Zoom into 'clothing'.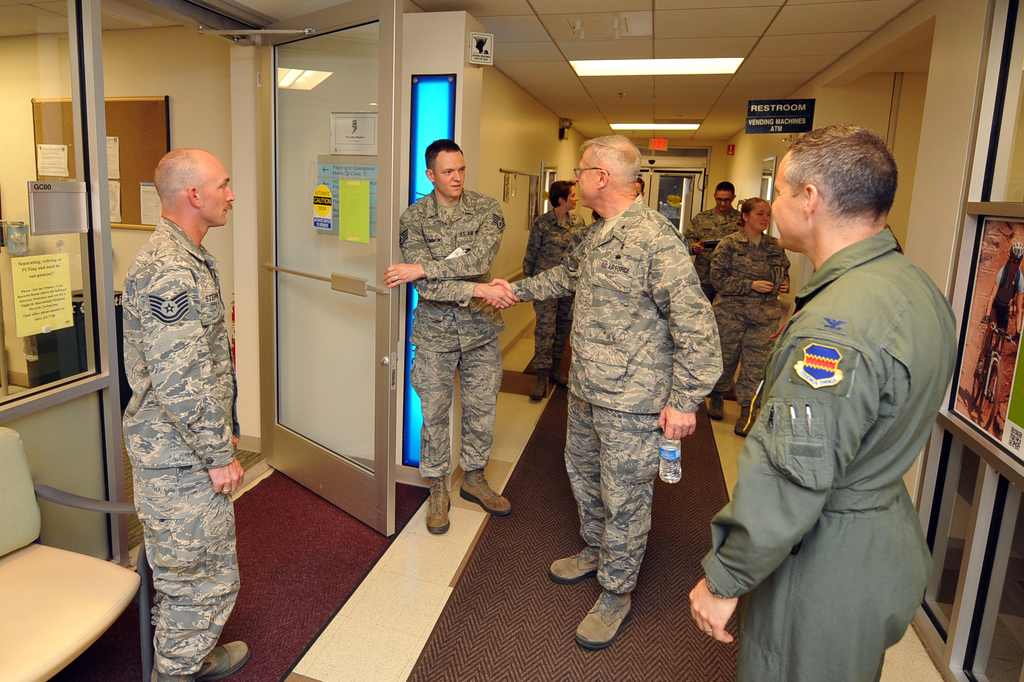
Zoom target: box(515, 194, 724, 600).
